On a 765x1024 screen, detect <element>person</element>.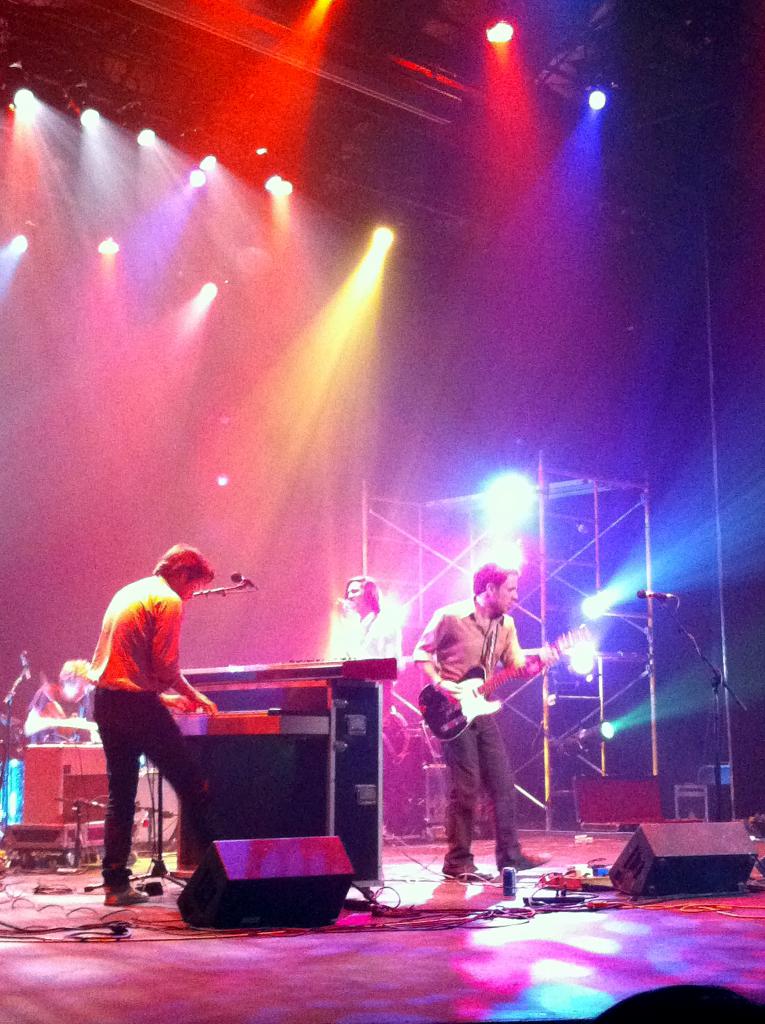
[left=78, top=519, right=226, bottom=899].
